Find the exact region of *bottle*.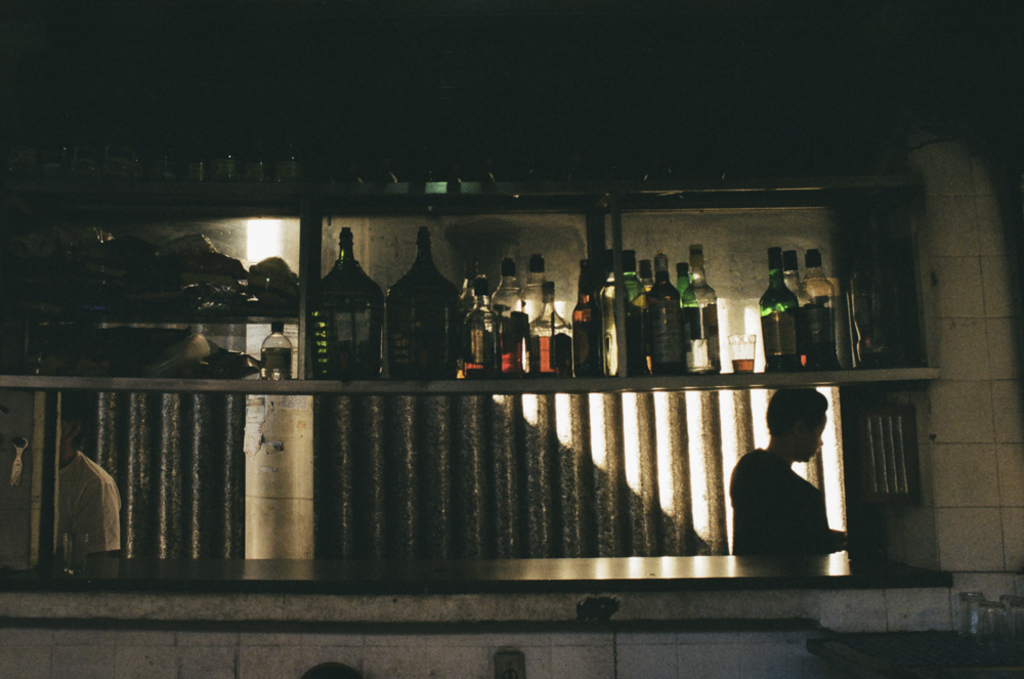
Exact region: x1=852 y1=224 x2=906 y2=360.
